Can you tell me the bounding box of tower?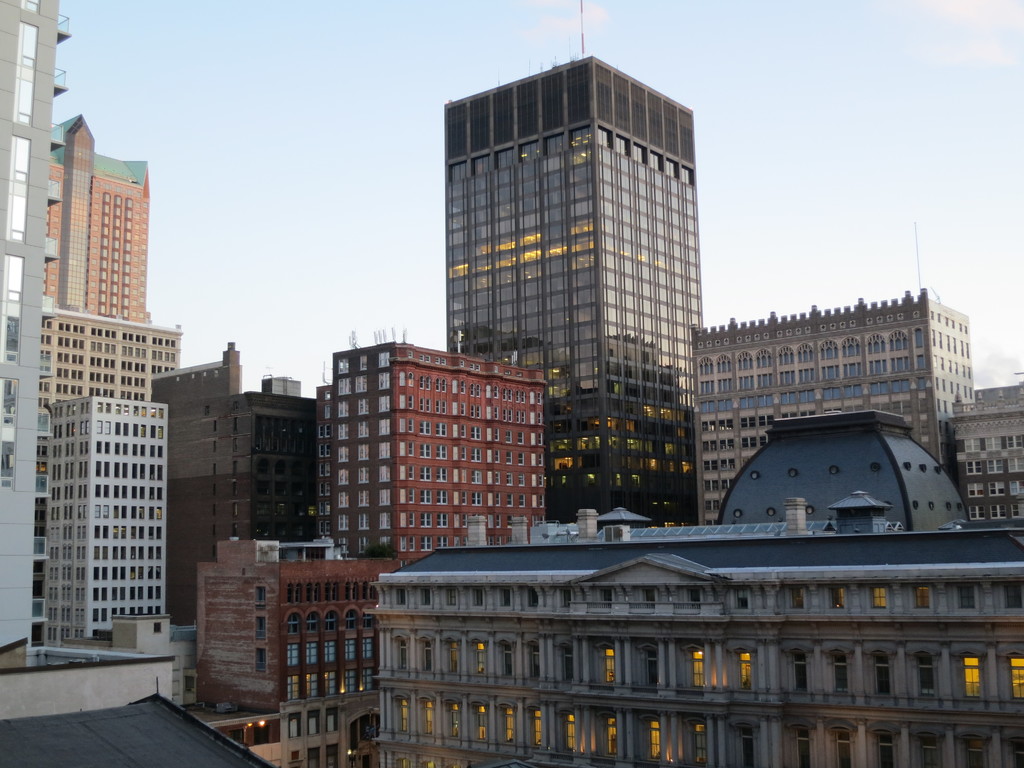
box(428, 29, 721, 485).
